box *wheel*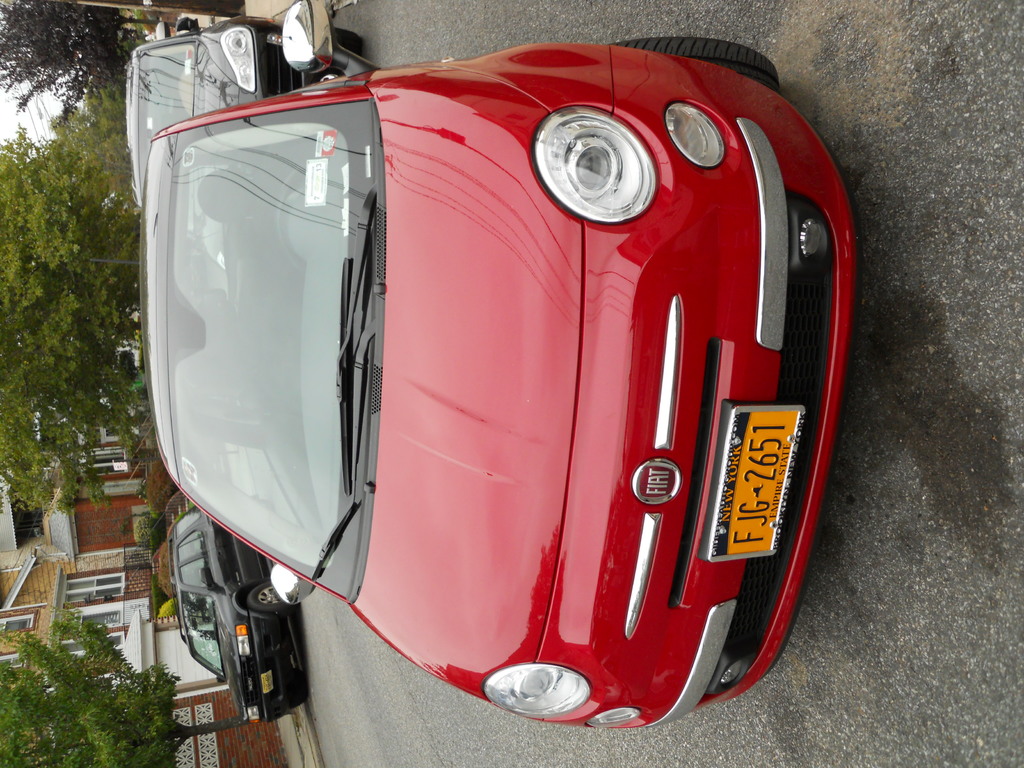
pyautogui.locateOnScreen(334, 24, 366, 54)
